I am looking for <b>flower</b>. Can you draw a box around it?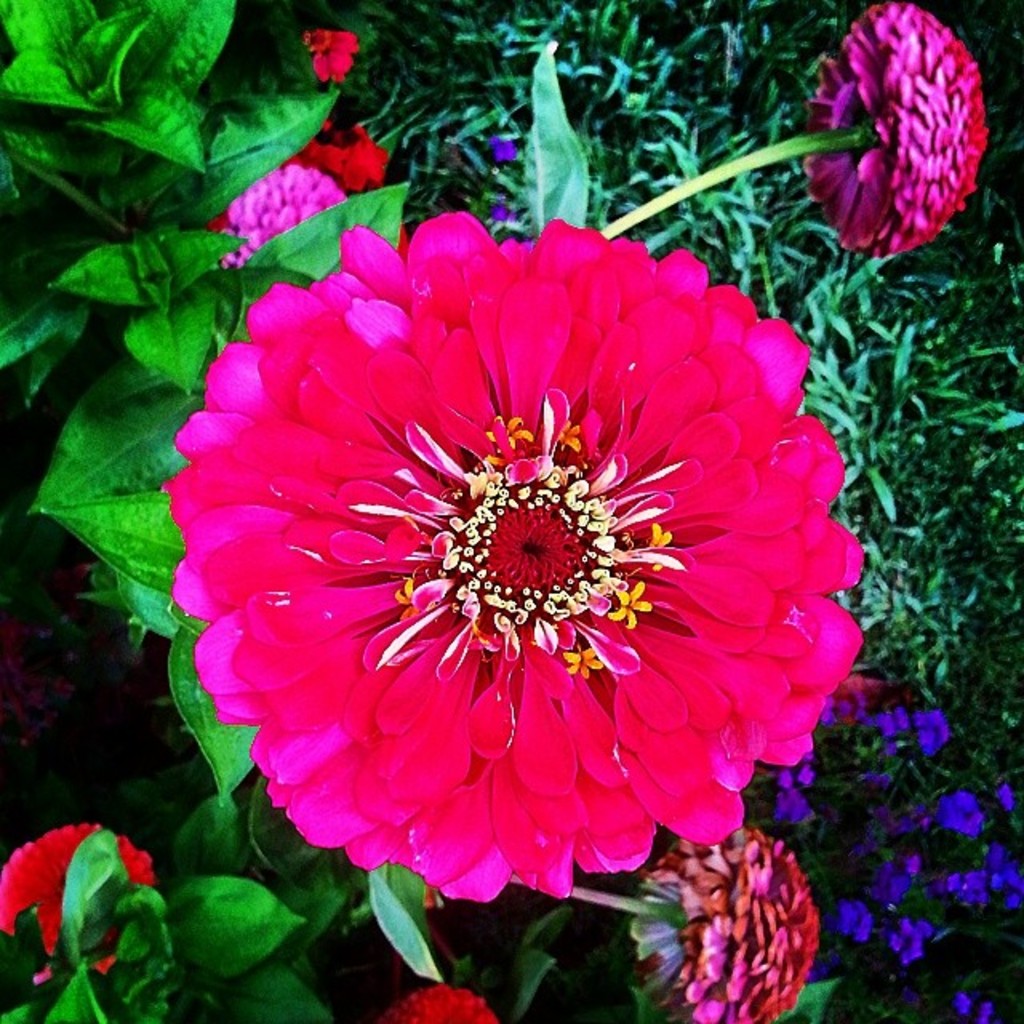
Sure, the bounding box is box(166, 189, 856, 926).
